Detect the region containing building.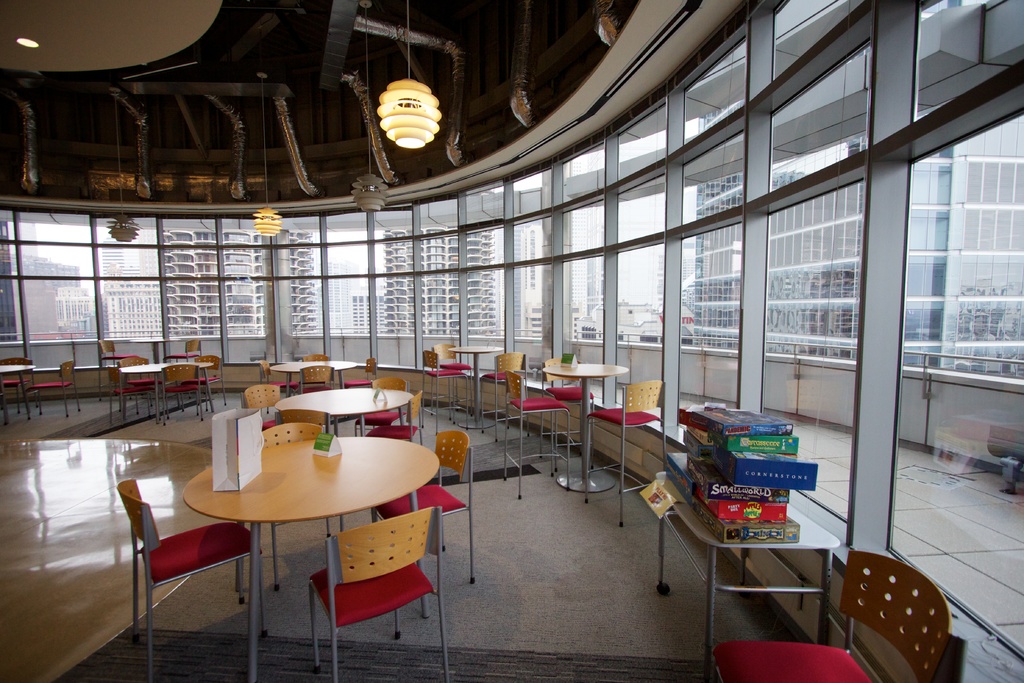
l=384, t=226, r=497, b=335.
